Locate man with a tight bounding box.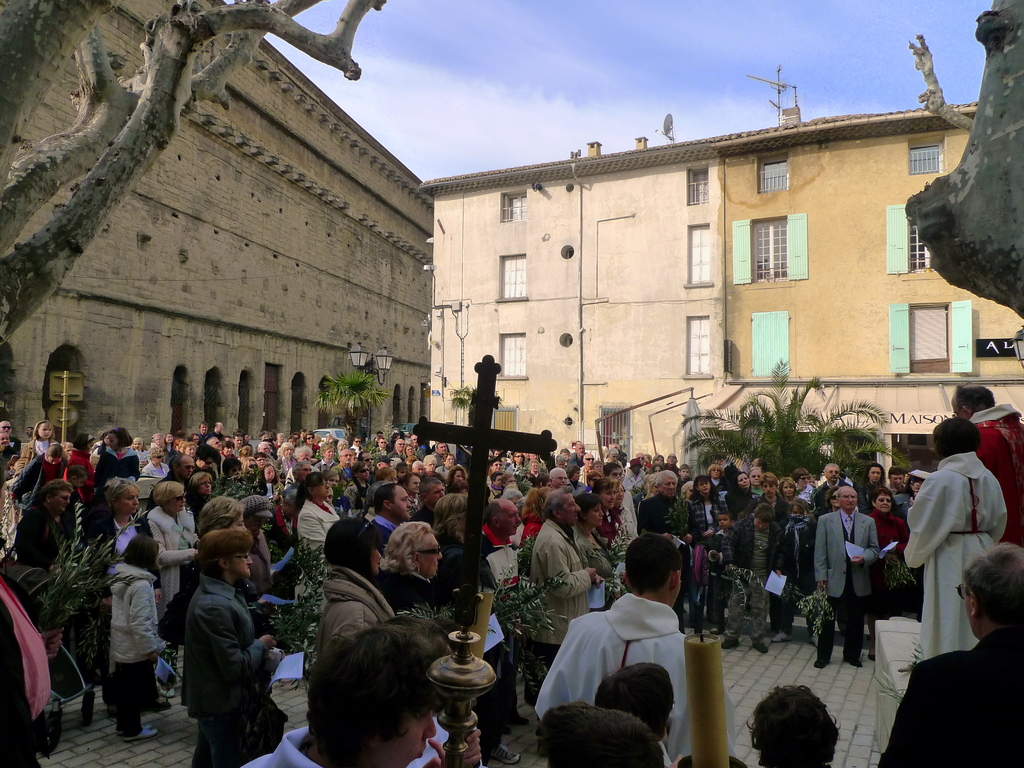
886, 464, 906, 493.
